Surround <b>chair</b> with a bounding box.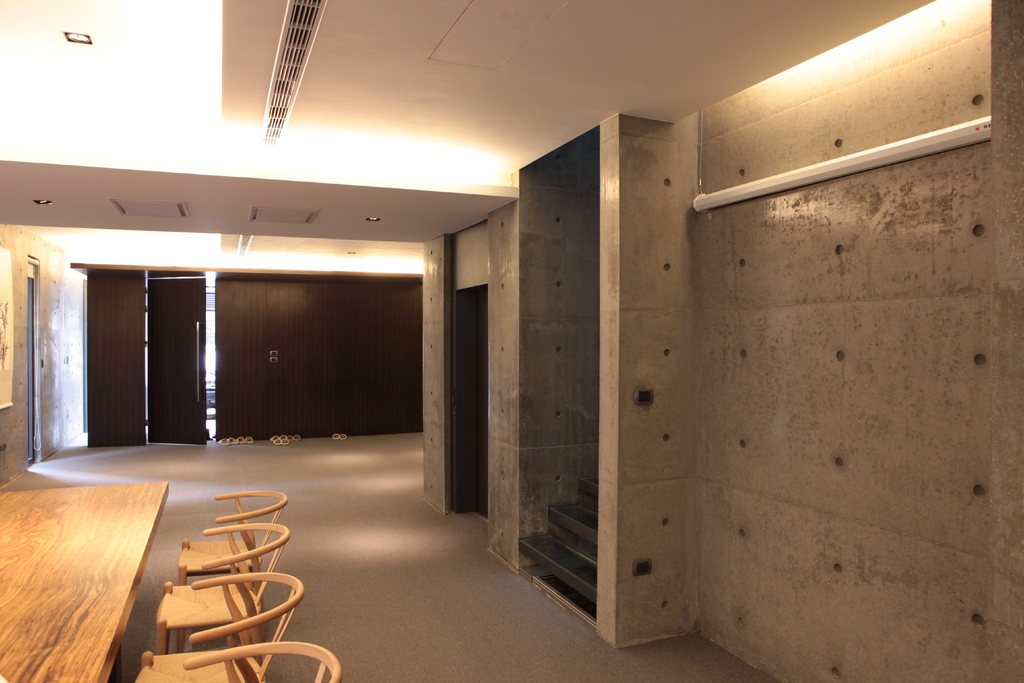
<bbox>131, 572, 304, 682</bbox>.
